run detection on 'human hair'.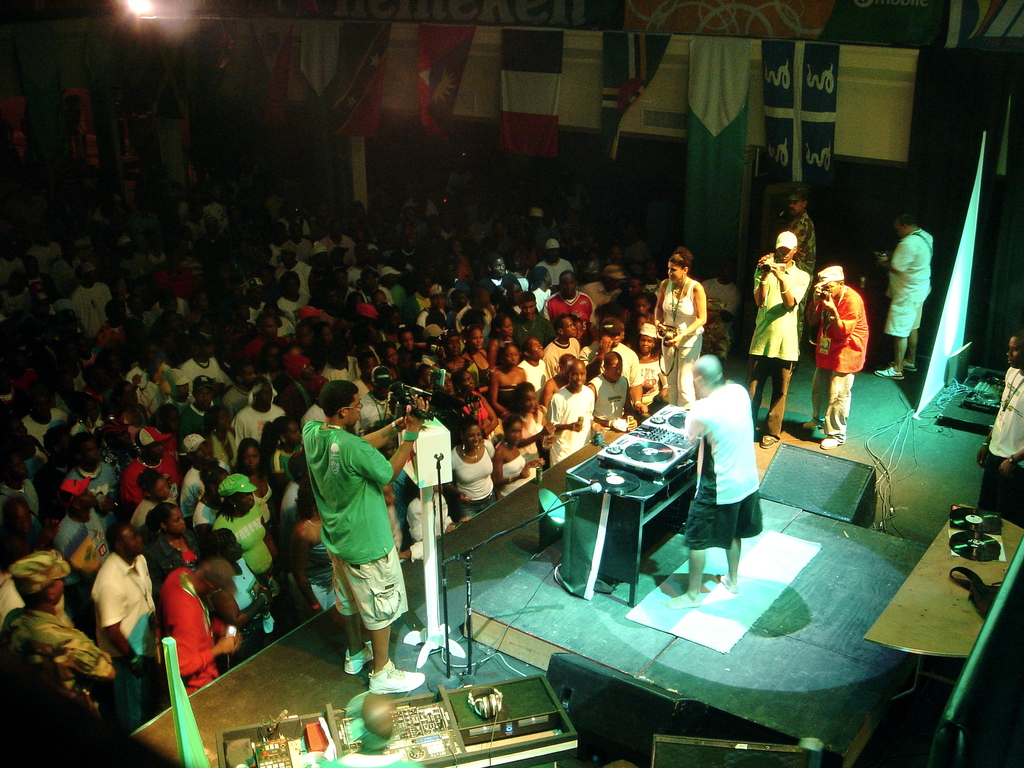
Result: [left=260, top=415, right=294, bottom=454].
